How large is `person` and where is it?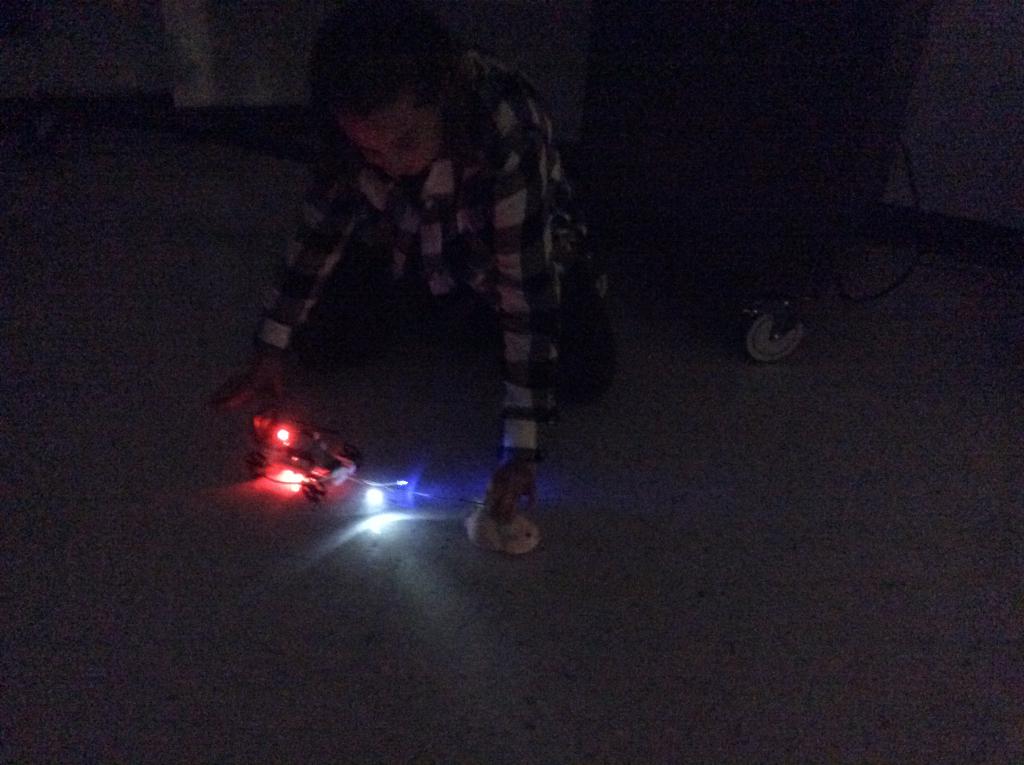
Bounding box: <bbox>232, 42, 593, 560</bbox>.
